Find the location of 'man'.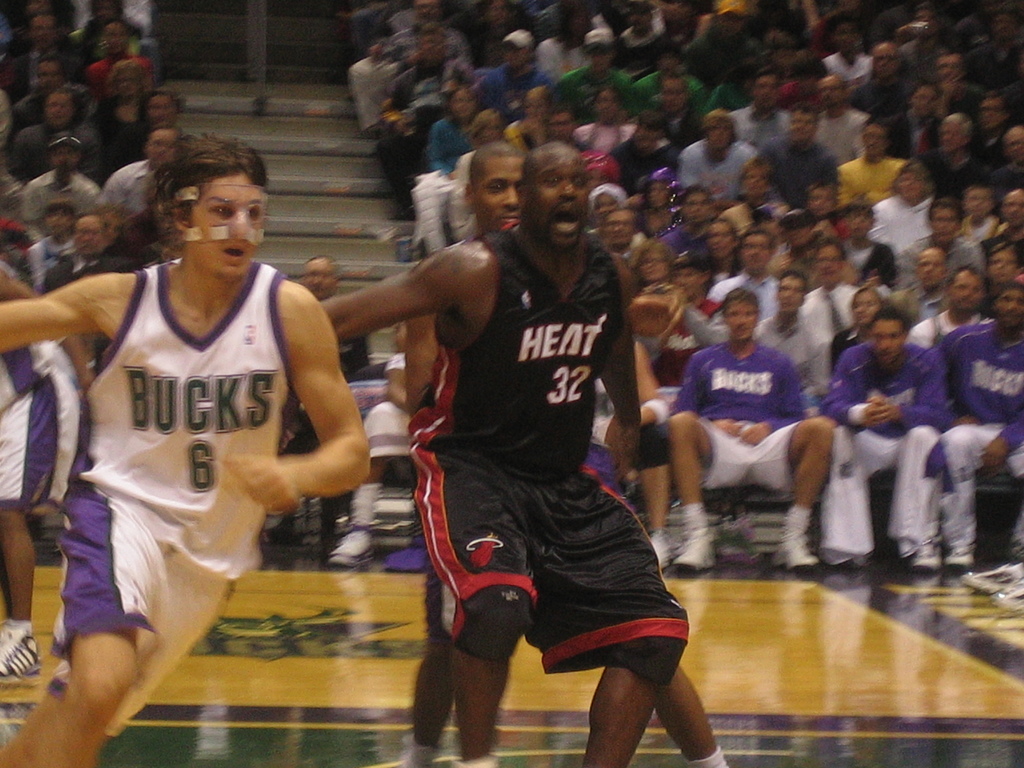
Location: x1=654 y1=82 x2=700 y2=152.
